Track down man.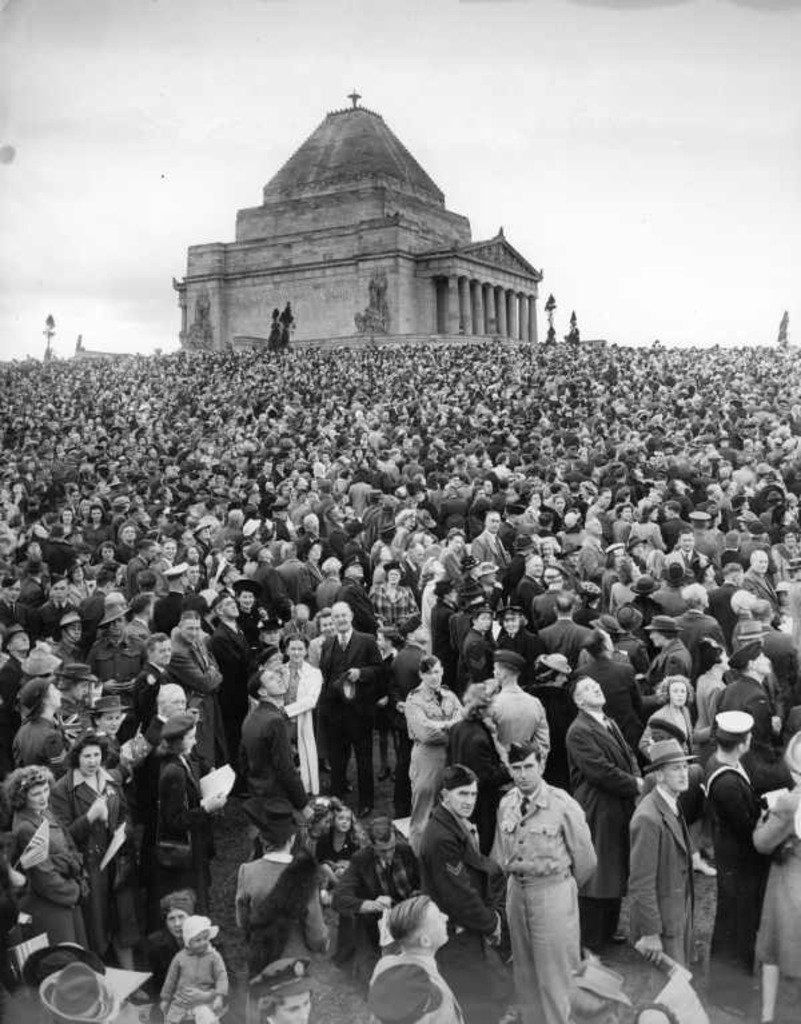
Tracked to l=425, t=583, r=455, b=650.
